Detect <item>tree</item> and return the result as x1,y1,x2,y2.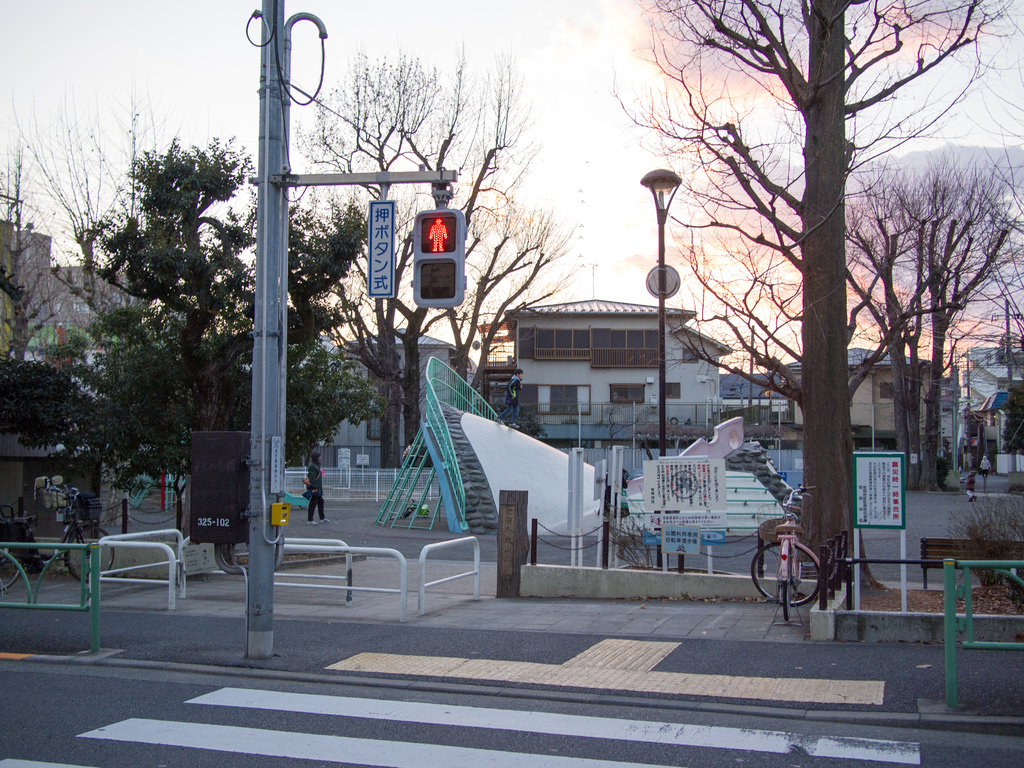
828,157,1023,495.
